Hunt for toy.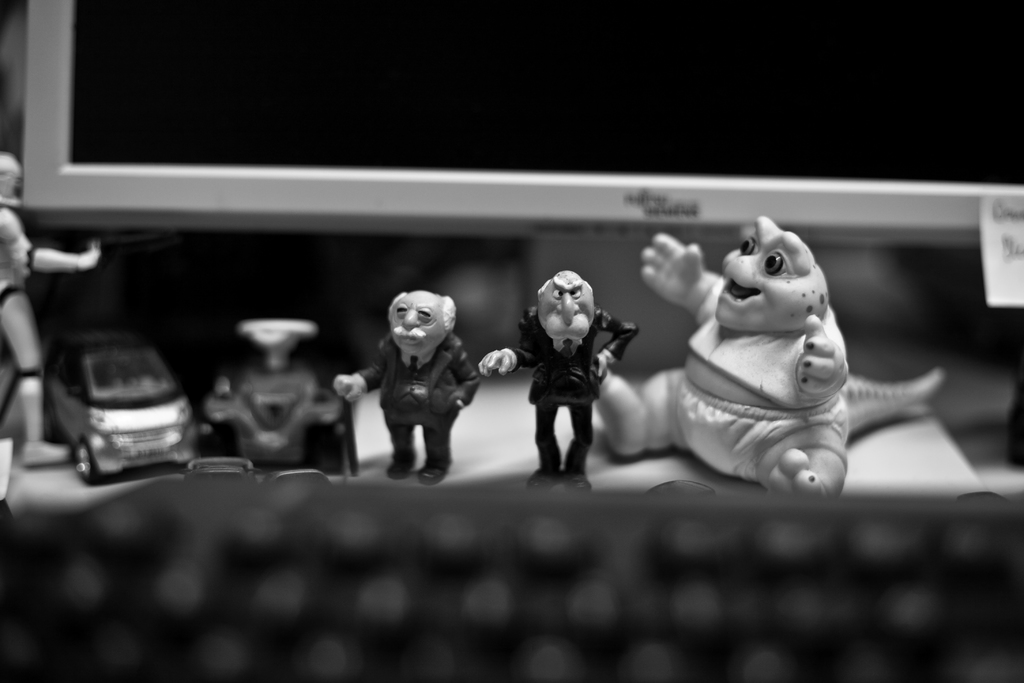
Hunted down at (211,315,345,466).
